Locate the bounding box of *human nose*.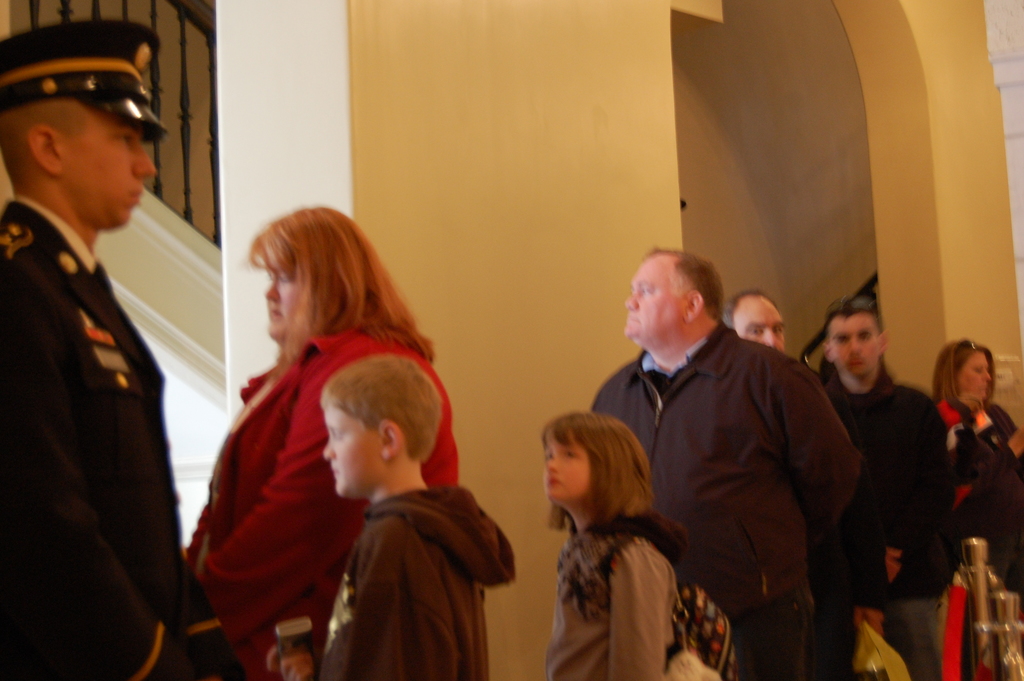
Bounding box: bbox=[764, 327, 774, 349].
